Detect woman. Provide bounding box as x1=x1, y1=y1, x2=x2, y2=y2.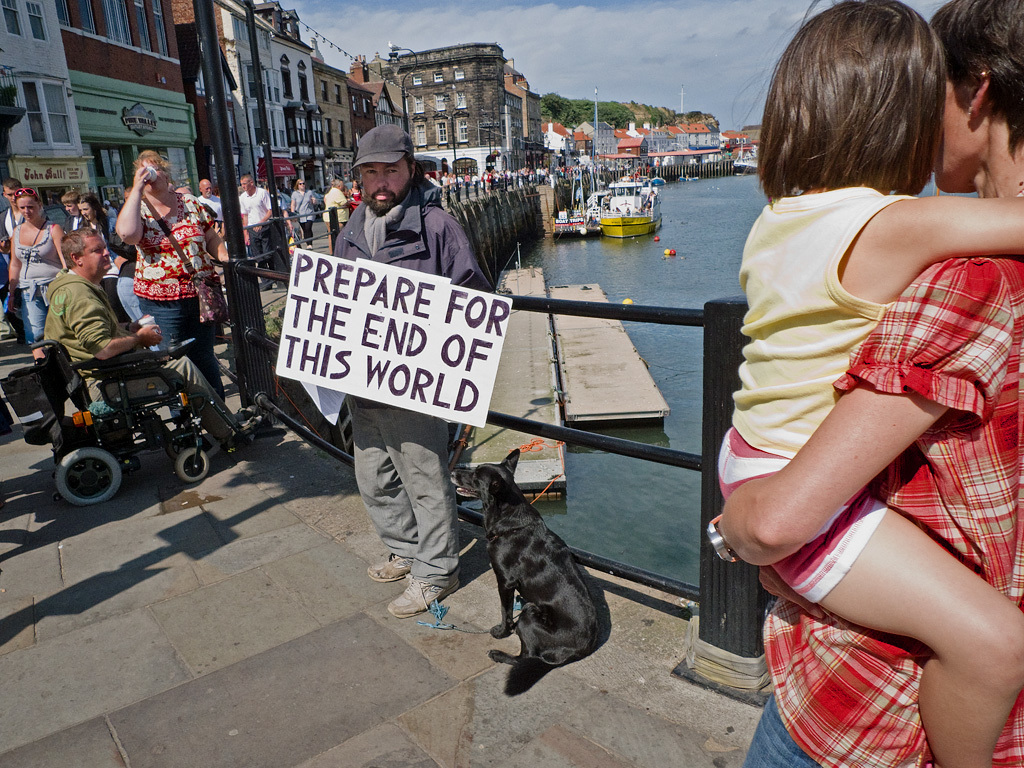
x1=323, y1=179, x2=347, y2=257.
